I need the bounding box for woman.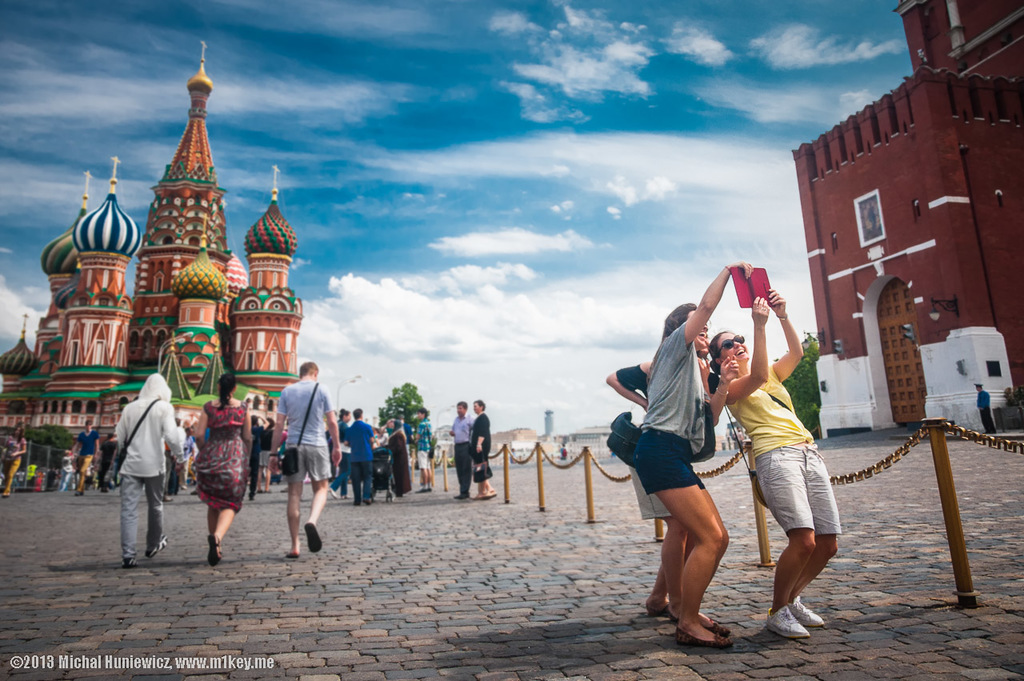
Here it is: Rect(640, 273, 784, 651).
